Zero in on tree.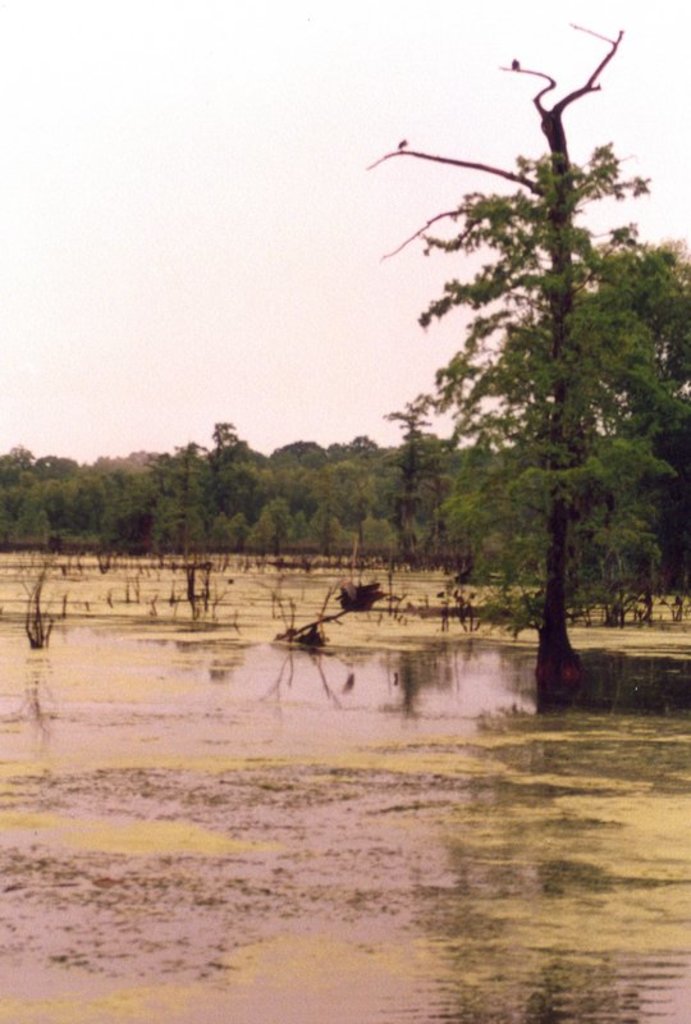
Zeroed in: x1=0, y1=447, x2=35, y2=541.
